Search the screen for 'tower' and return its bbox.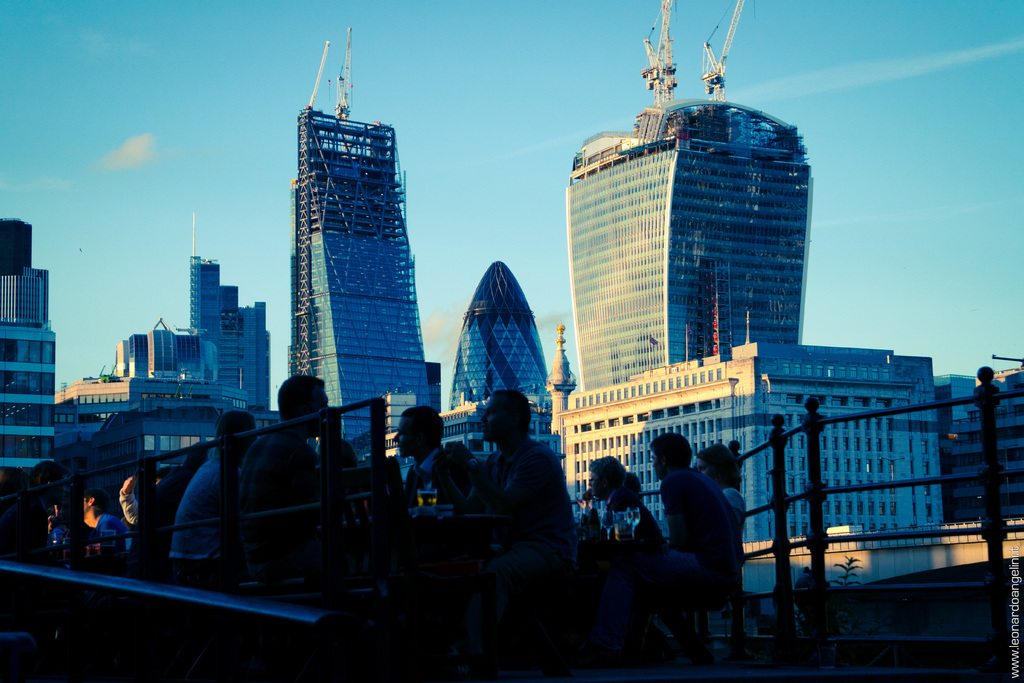
Found: {"left": 0, "top": 224, "right": 30, "bottom": 277}.
